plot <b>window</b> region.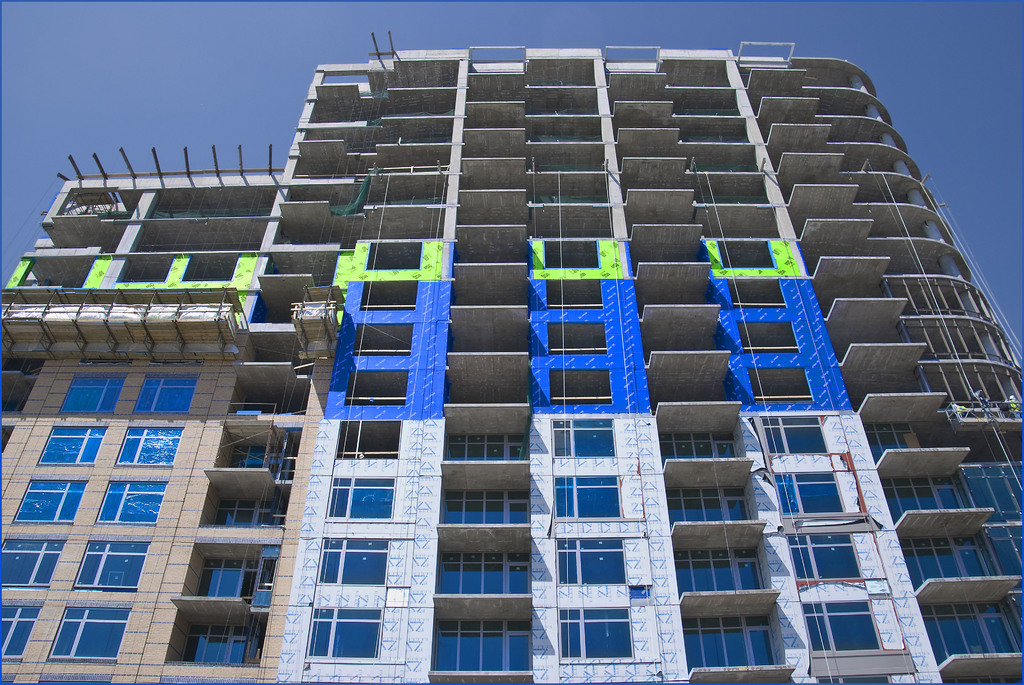
Plotted at Rect(681, 622, 781, 681).
